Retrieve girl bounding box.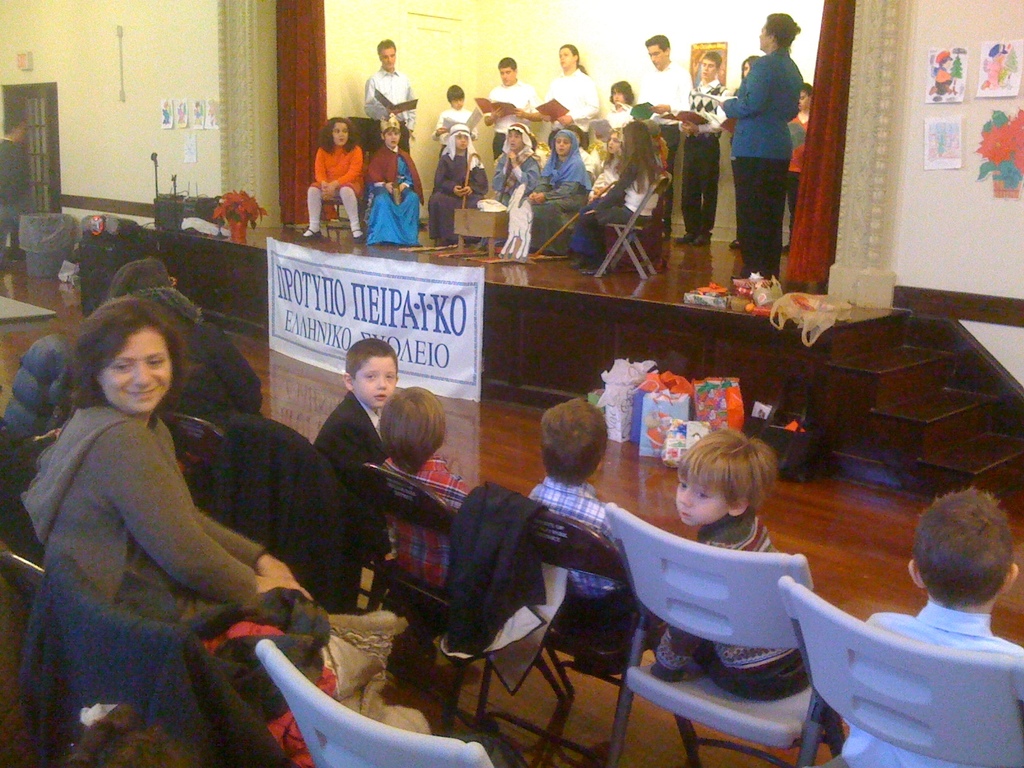
Bounding box: box=[781, 80, 820, 251].
